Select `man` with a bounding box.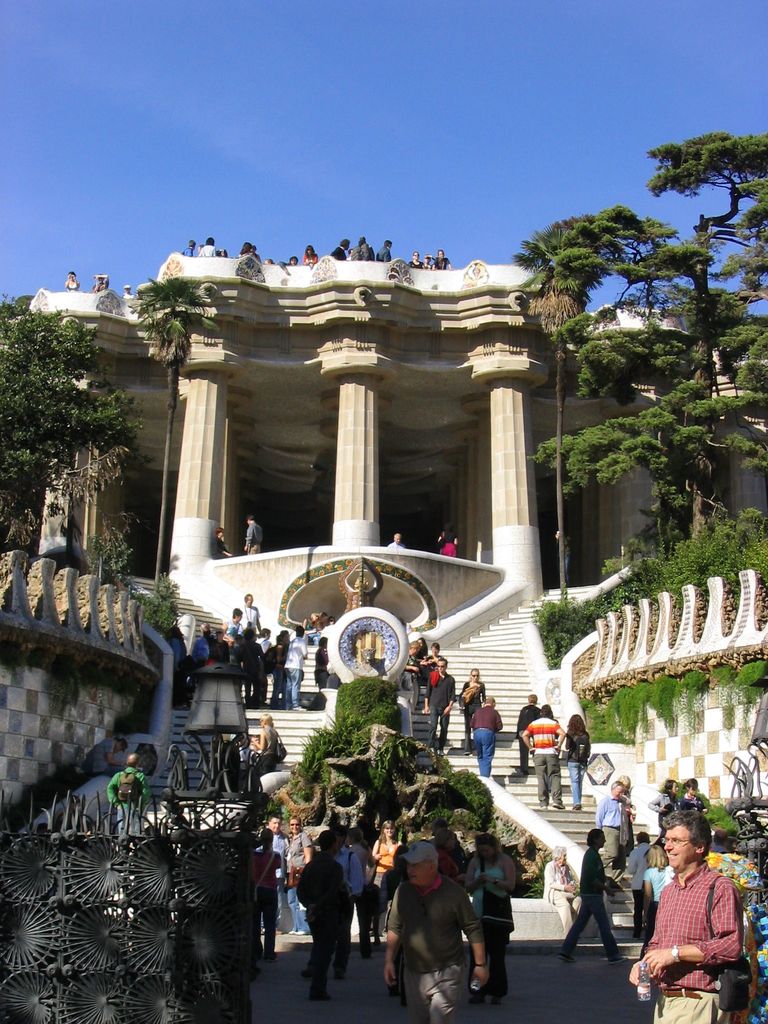
(519, 701, 564, 808).
